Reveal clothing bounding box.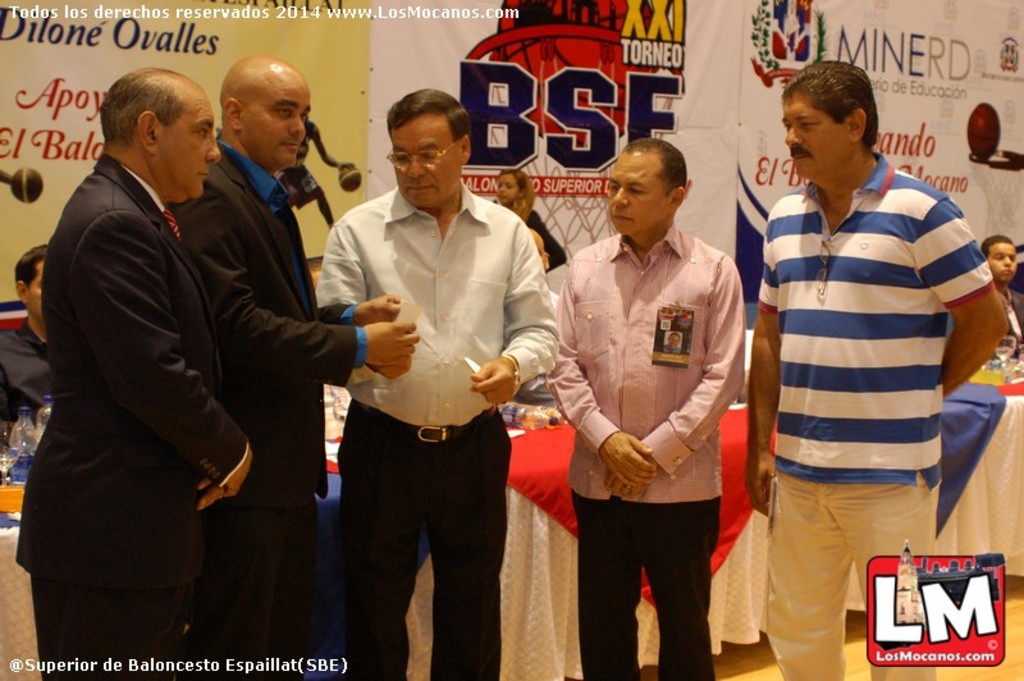
Revealed: [161, 143, 370, 680].
